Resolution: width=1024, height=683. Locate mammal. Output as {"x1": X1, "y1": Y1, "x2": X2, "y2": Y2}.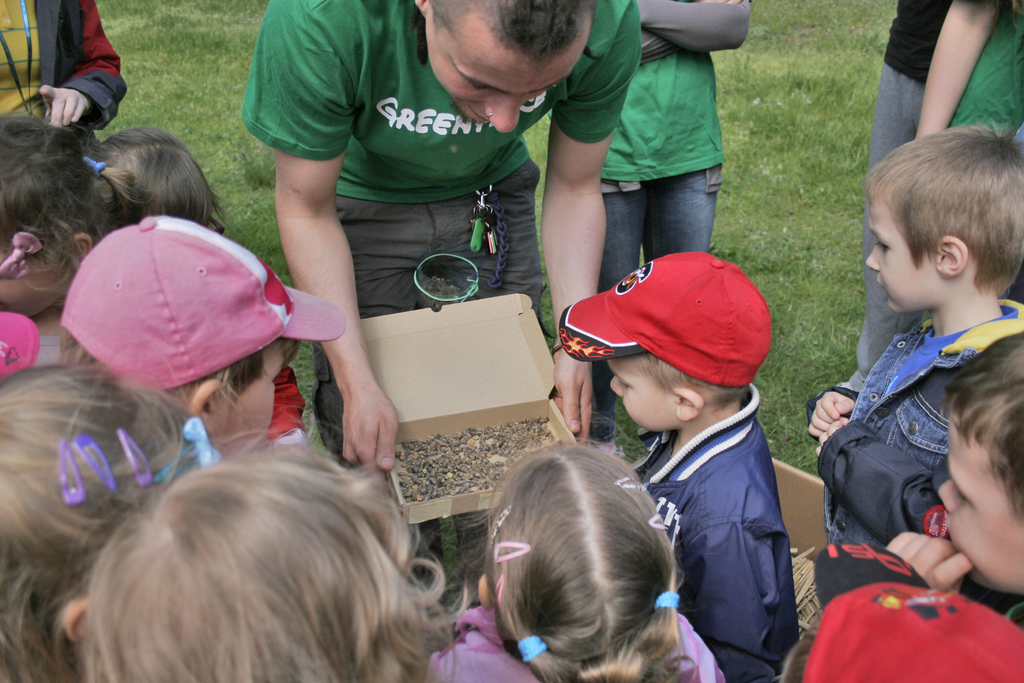
{"x1": 0, "y1": 0, "x2": 129, "y2": 134}.
